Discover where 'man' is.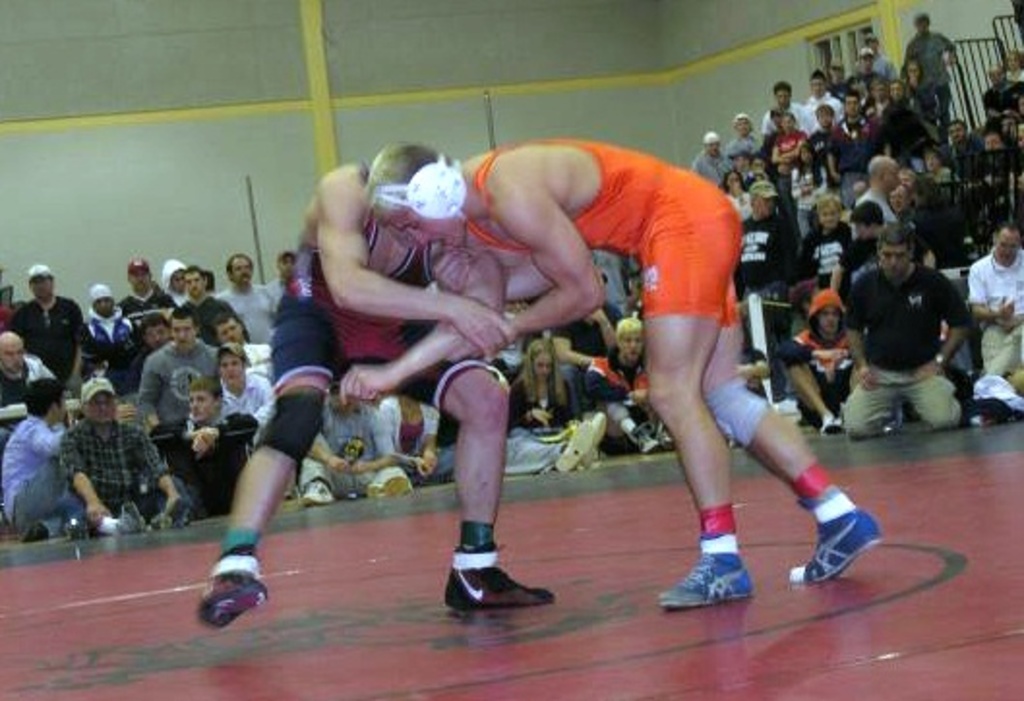
Discovered at 770 287 850 432.
